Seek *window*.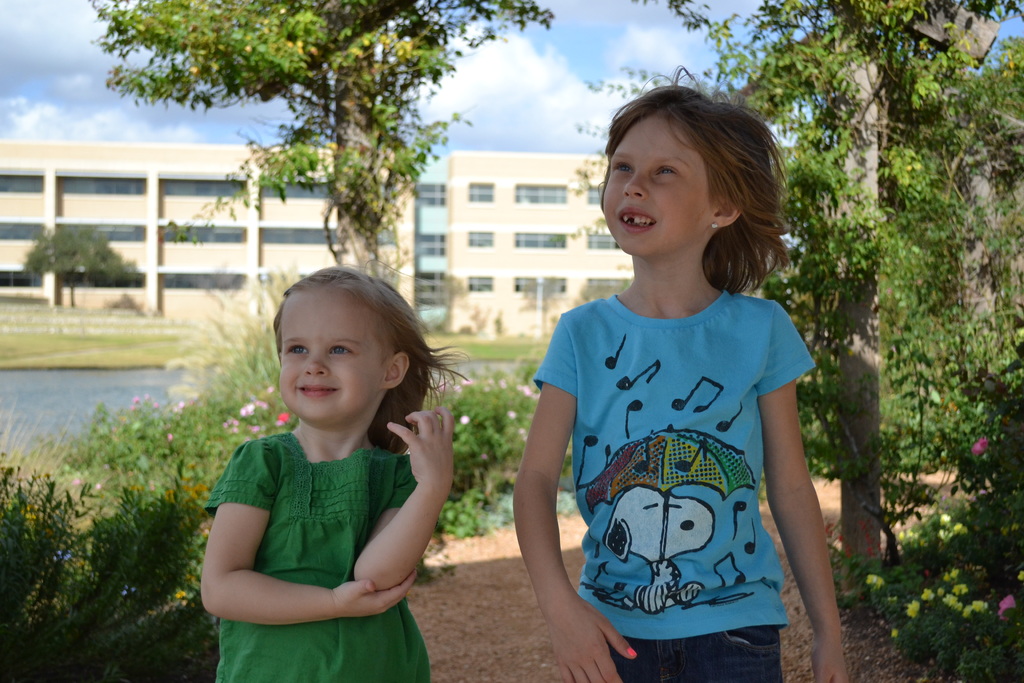
[x1=0, y1=168, x2=42, y2=190].
